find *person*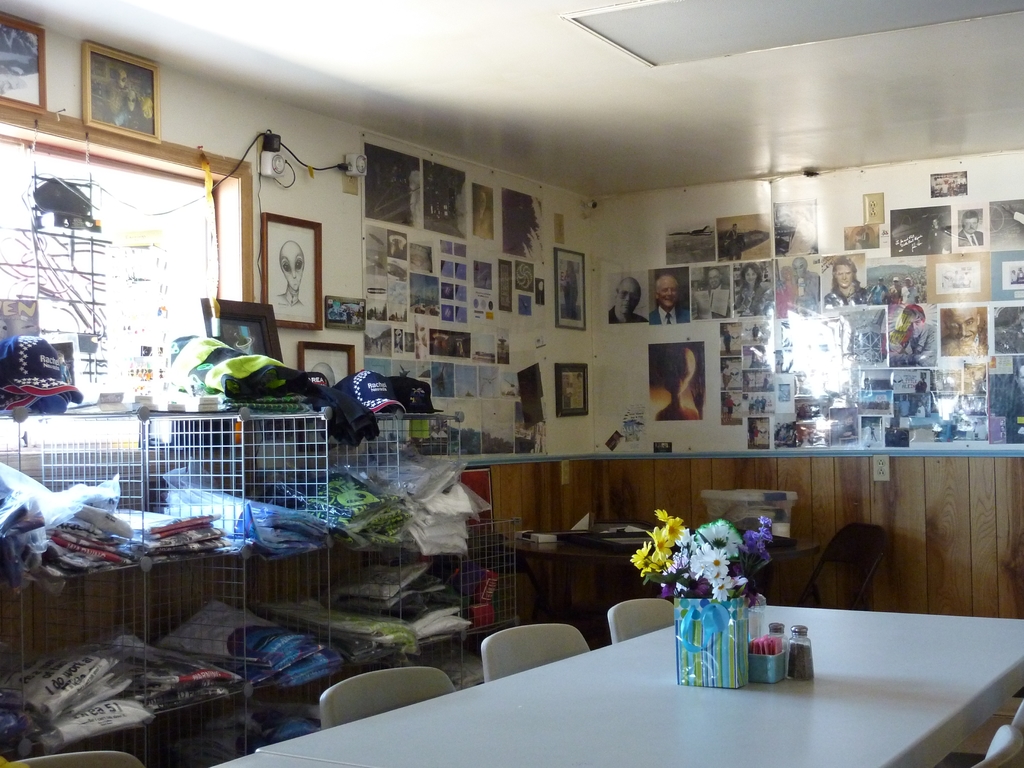
left=888, top=271, right=901, bottom=300
